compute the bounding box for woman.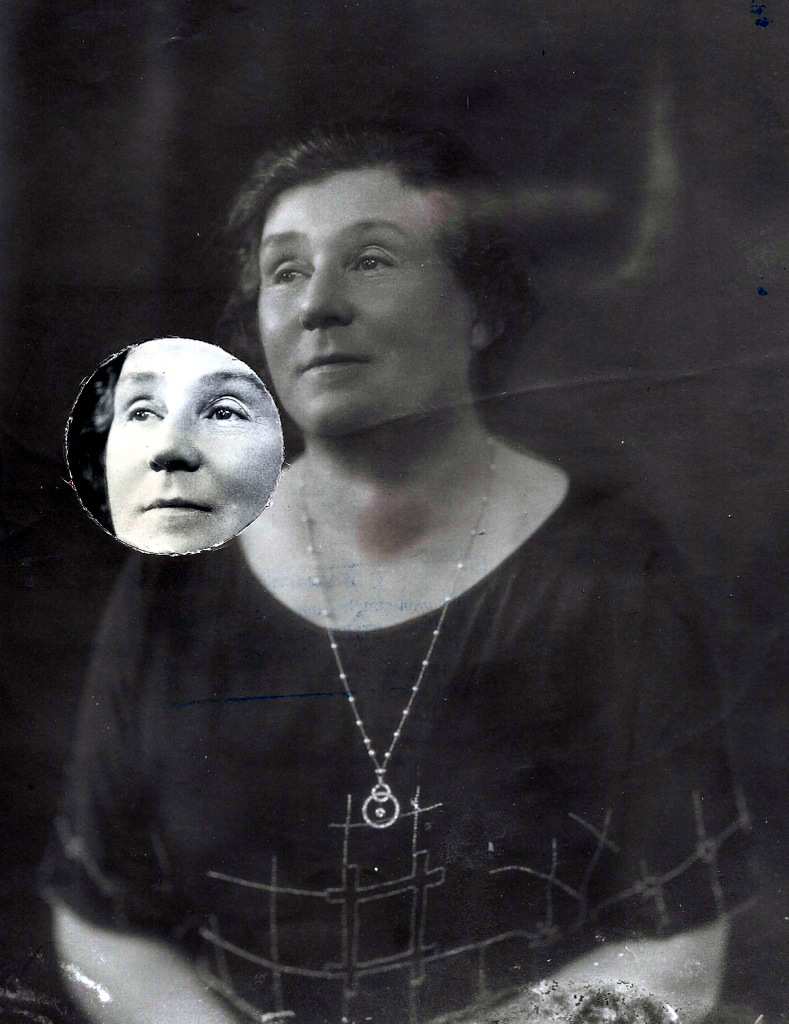
BBox(31, 93, 773, 1023).
